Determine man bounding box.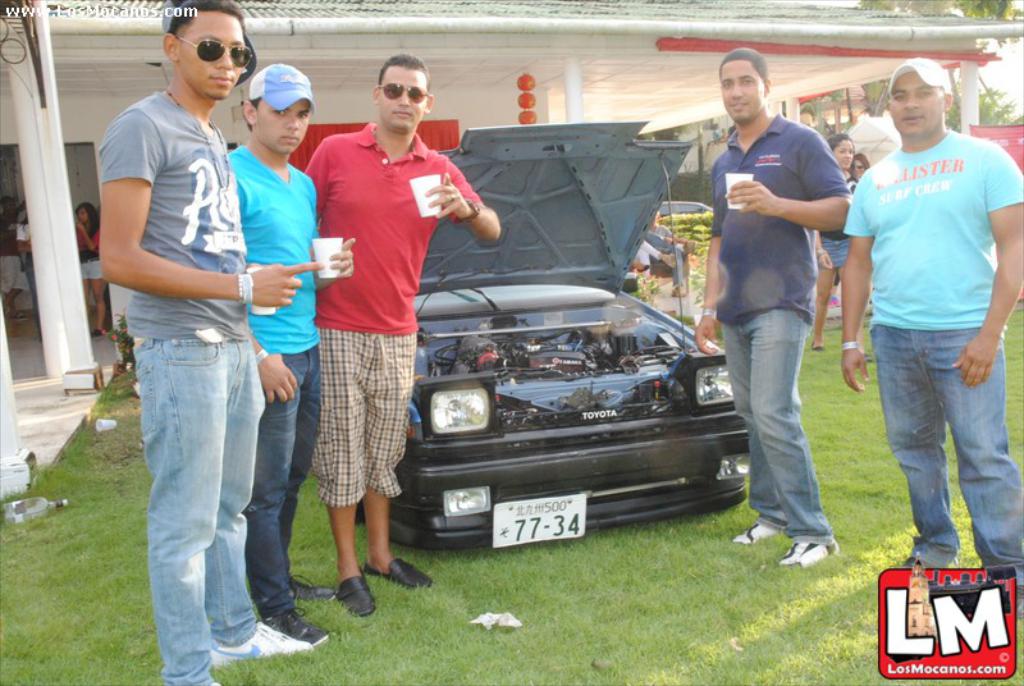
Determined: {"left": 691, "top": 50, "right": 852, "bottom": 567}.
